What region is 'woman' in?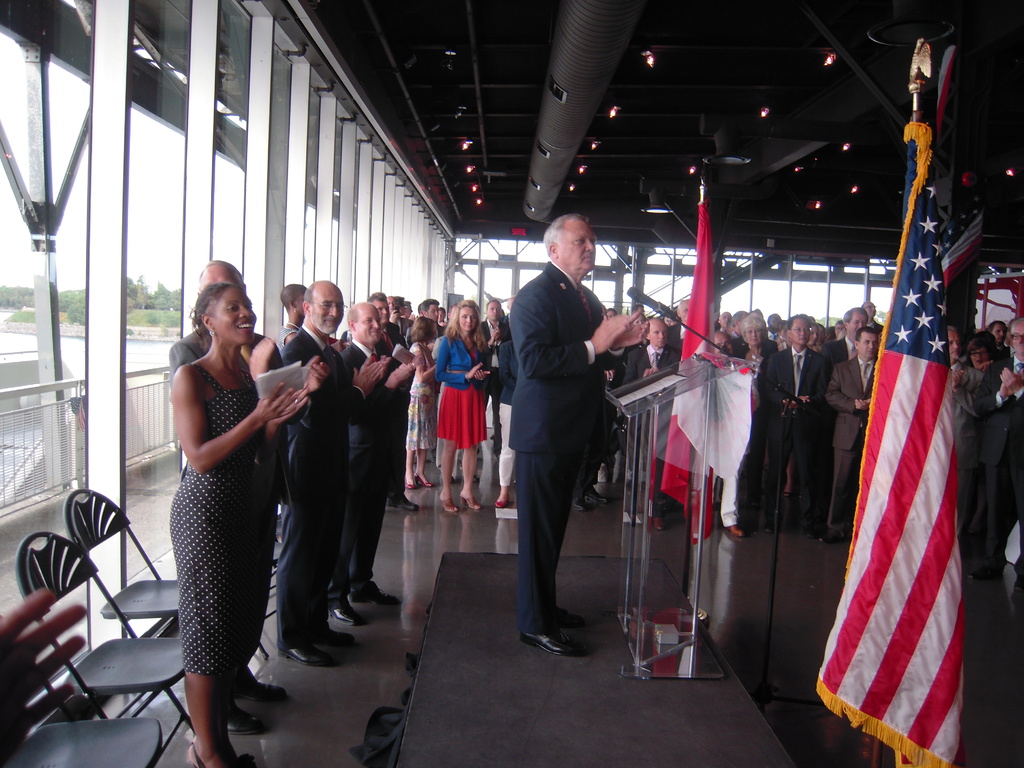
pyautogui.locateOnScreen(146, 251, 284, 749).
